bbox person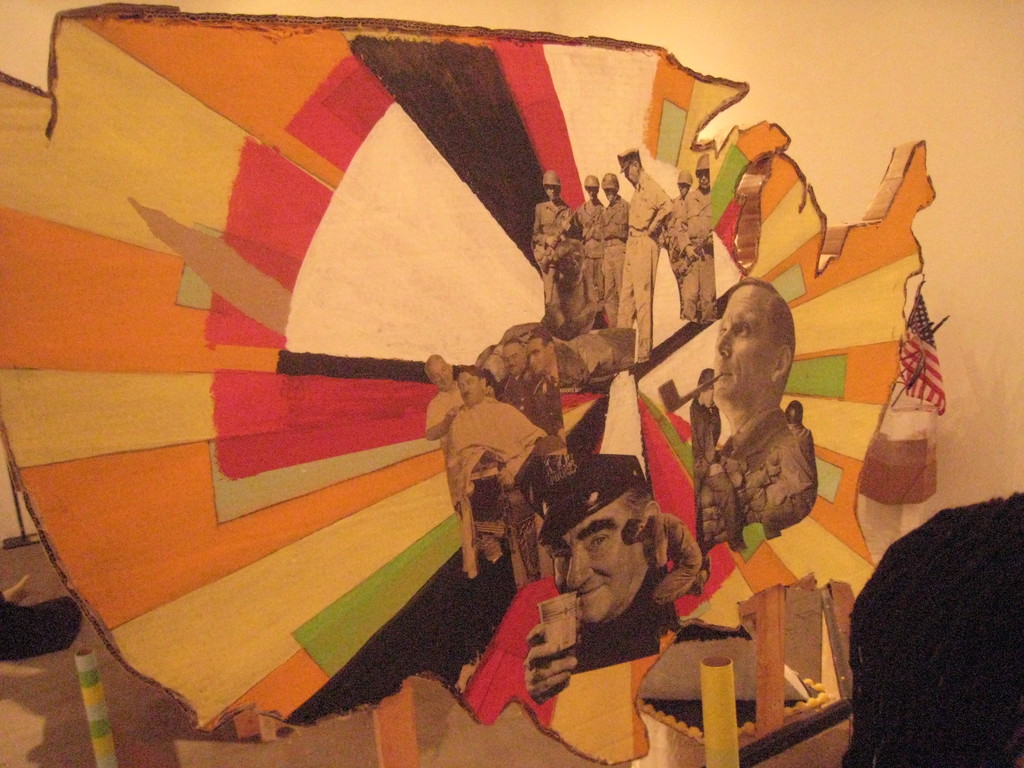
Rect(426, 356, 467, 440)
